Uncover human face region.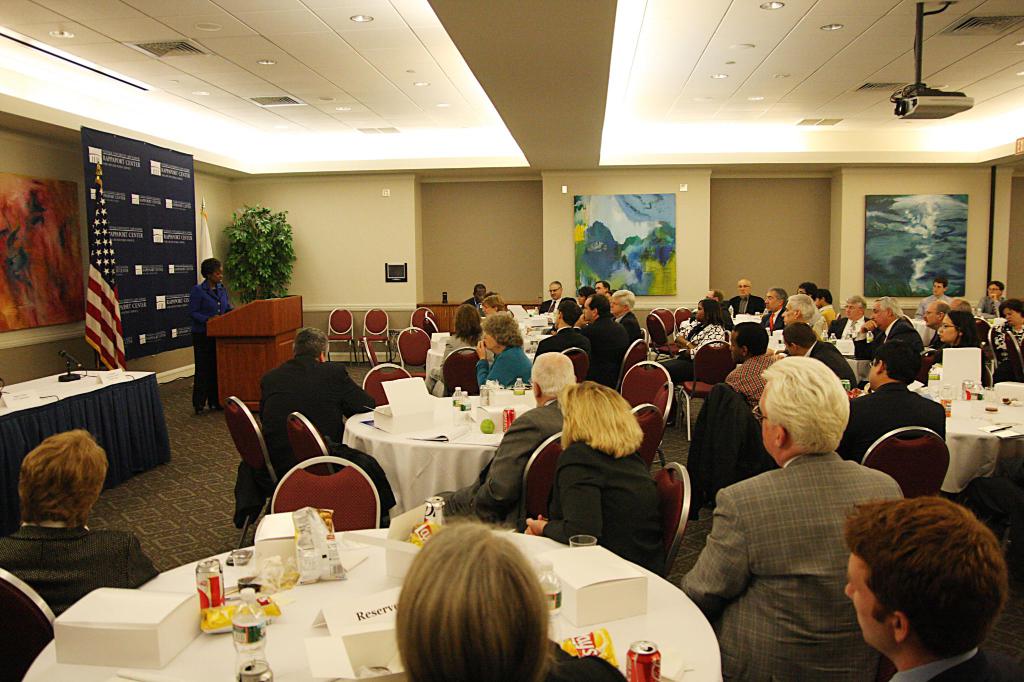
Uncovered: box(610, 299, 623, 313).
